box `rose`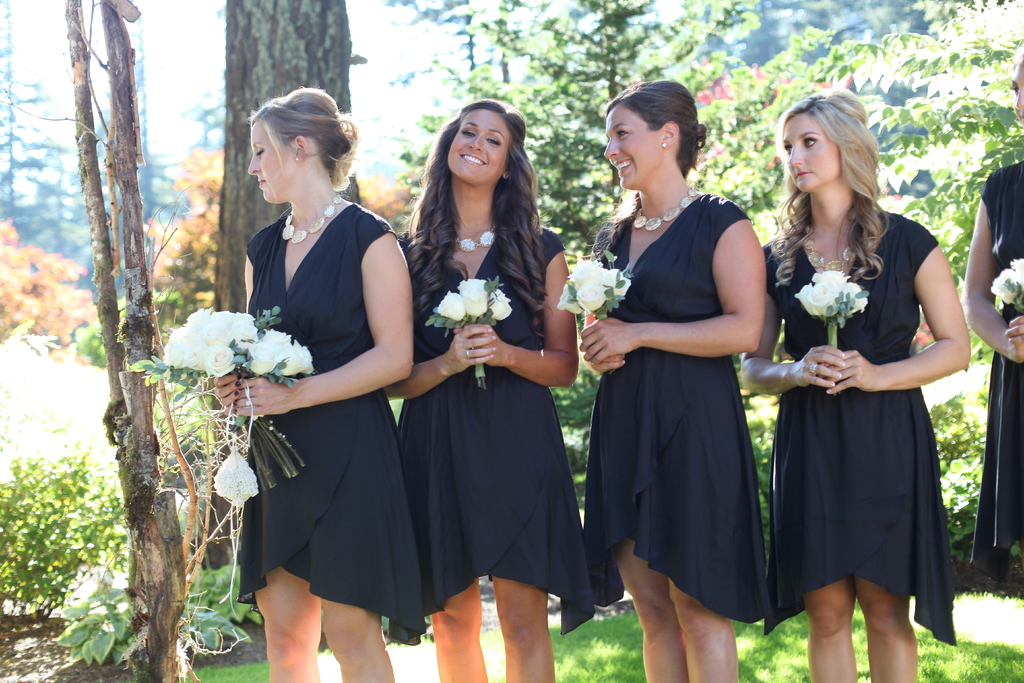
554:282:584:316
